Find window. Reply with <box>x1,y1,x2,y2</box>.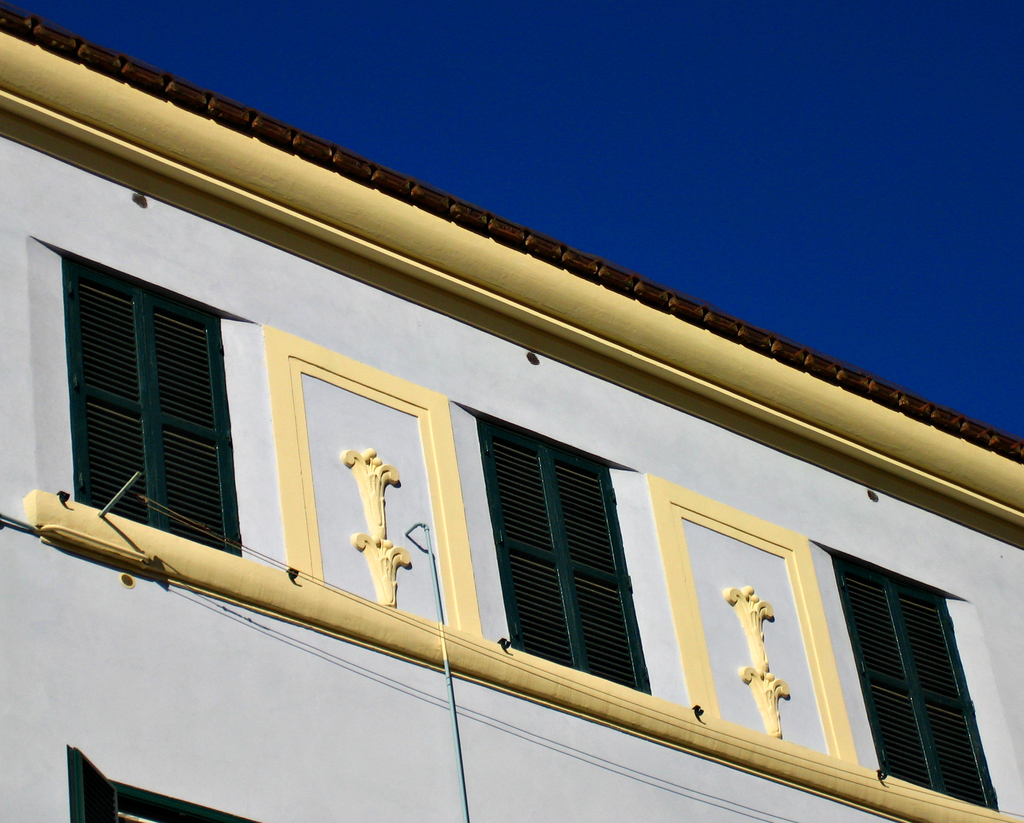
<box>826,539,975,795</box>.
